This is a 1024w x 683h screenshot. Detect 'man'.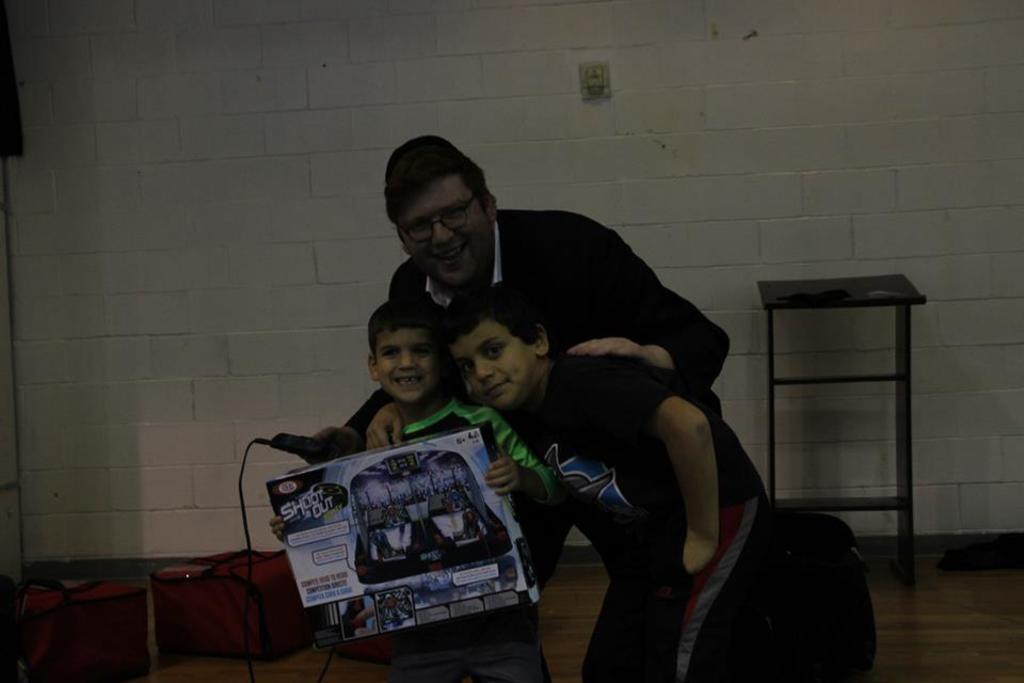
Rect(341, 137, 731, 682).
